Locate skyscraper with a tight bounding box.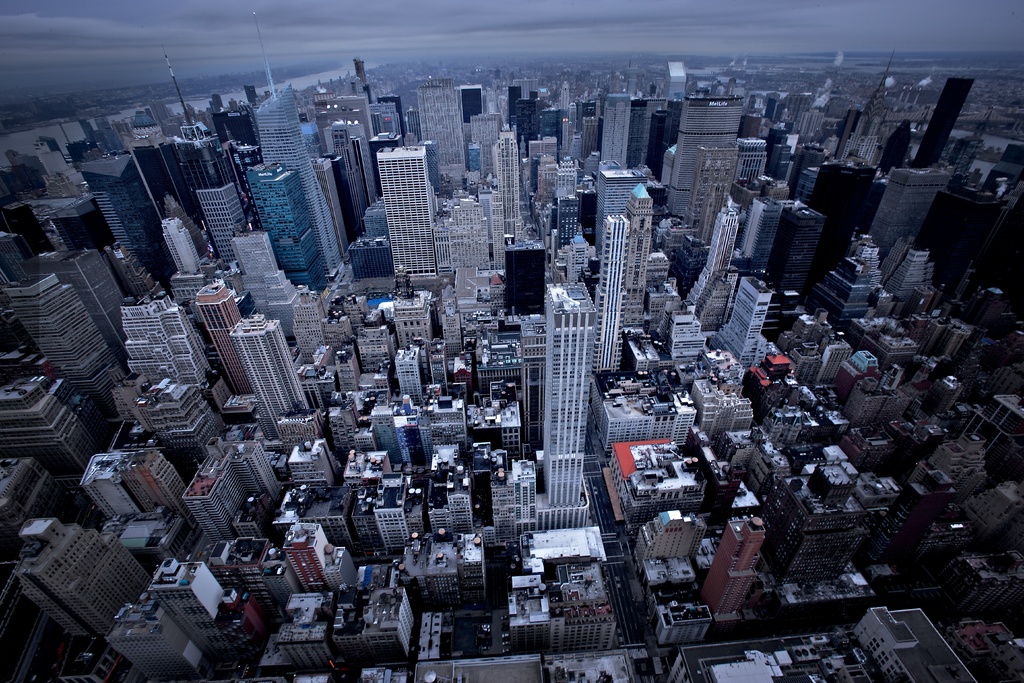
left=364, top=317, right=394, bottom=380.
